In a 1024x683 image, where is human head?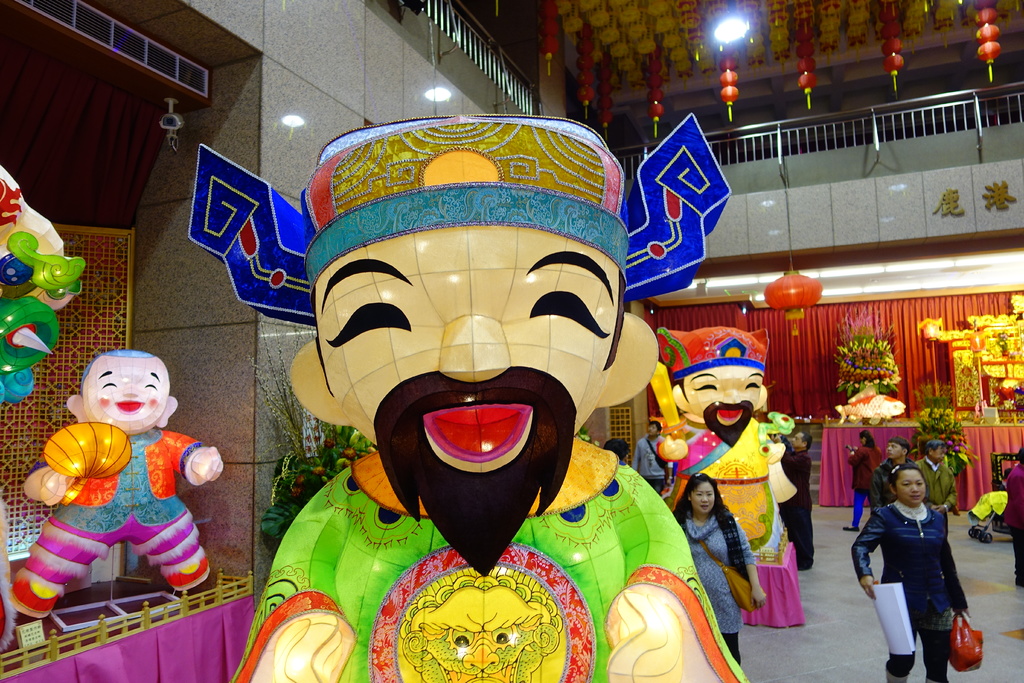
<bbox>645, 418, 660, 440</bbox>.
